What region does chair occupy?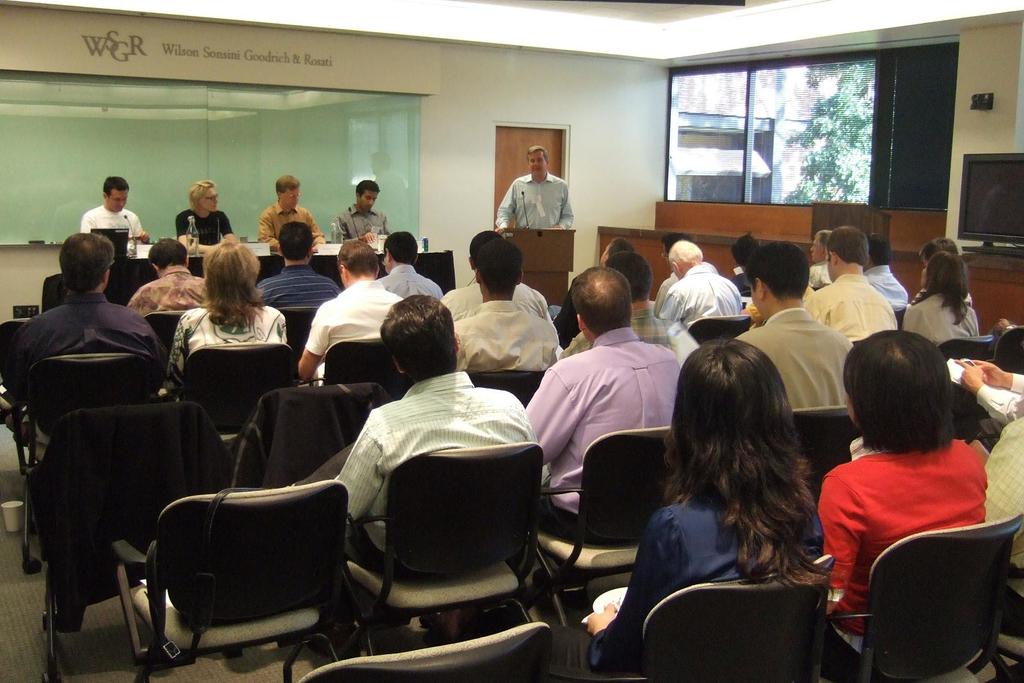
select_region(282, 300, 322, 346).
